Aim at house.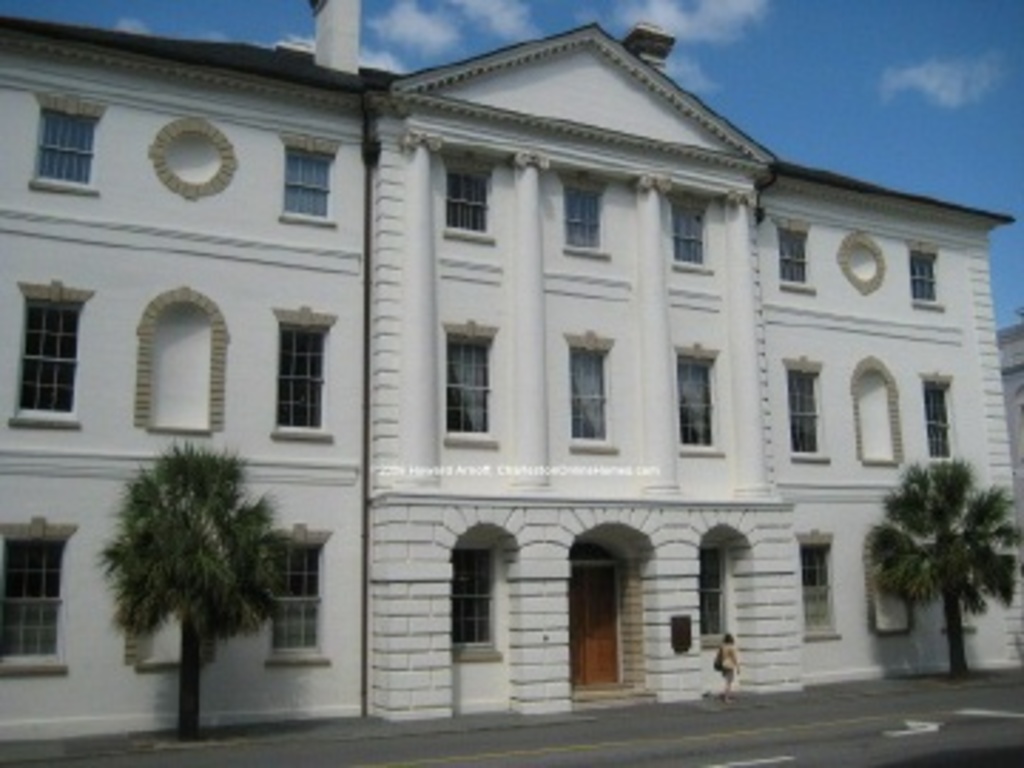
Aimed at bbox(0, 0, 367, 745).
